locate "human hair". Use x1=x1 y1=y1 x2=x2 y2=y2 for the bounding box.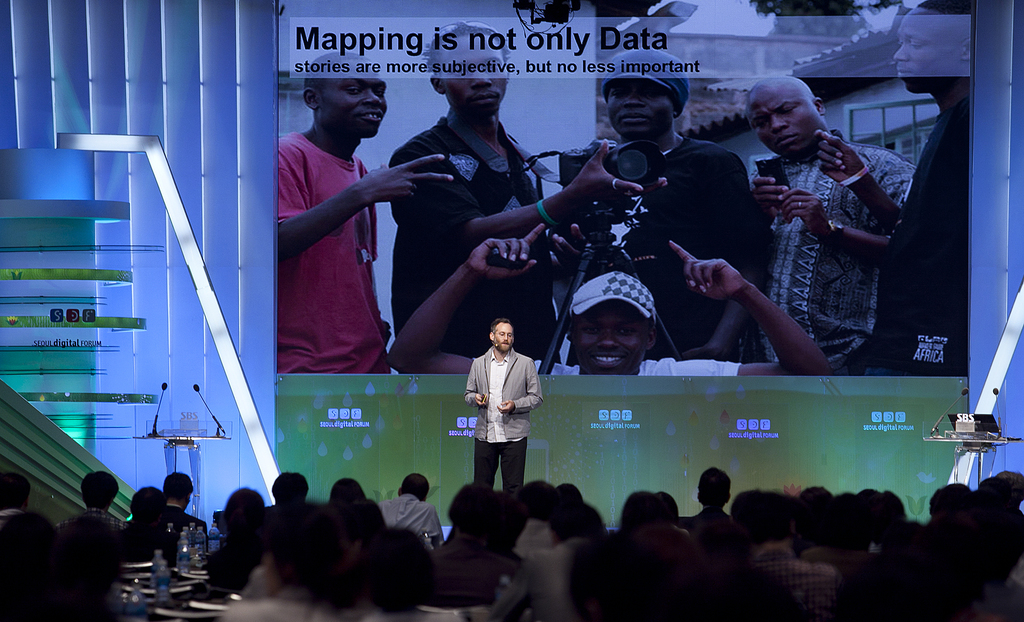
x1=421 y1=20 x2=511 y2=85.
